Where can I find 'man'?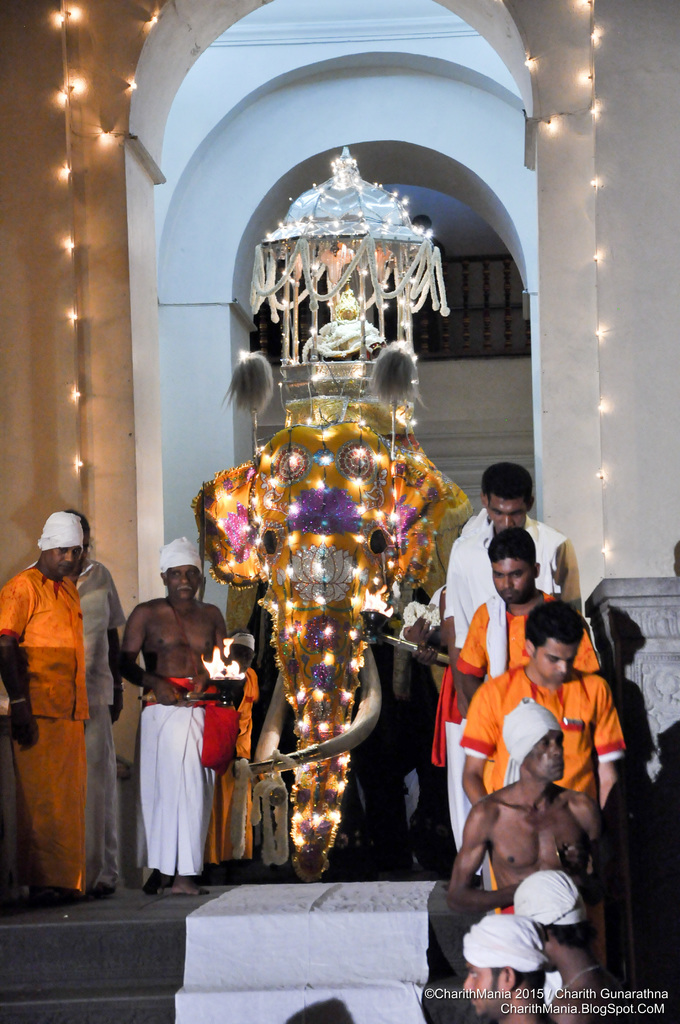
You can find it at box(453, 917, 551, 1023).
